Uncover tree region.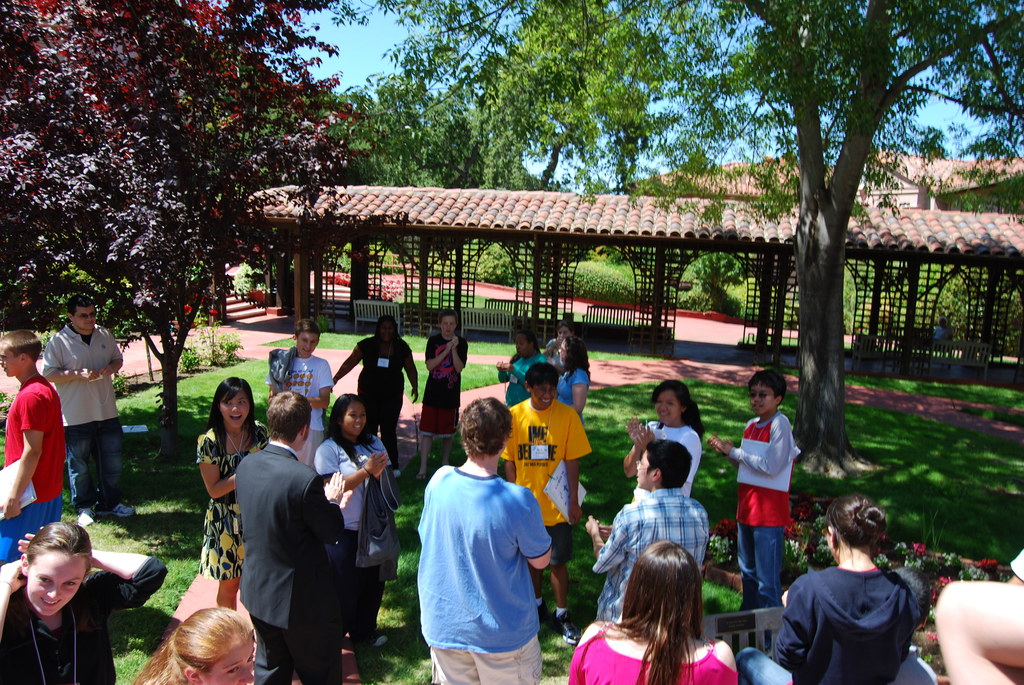
Uncovered: region(319, 75, 550, 269).
